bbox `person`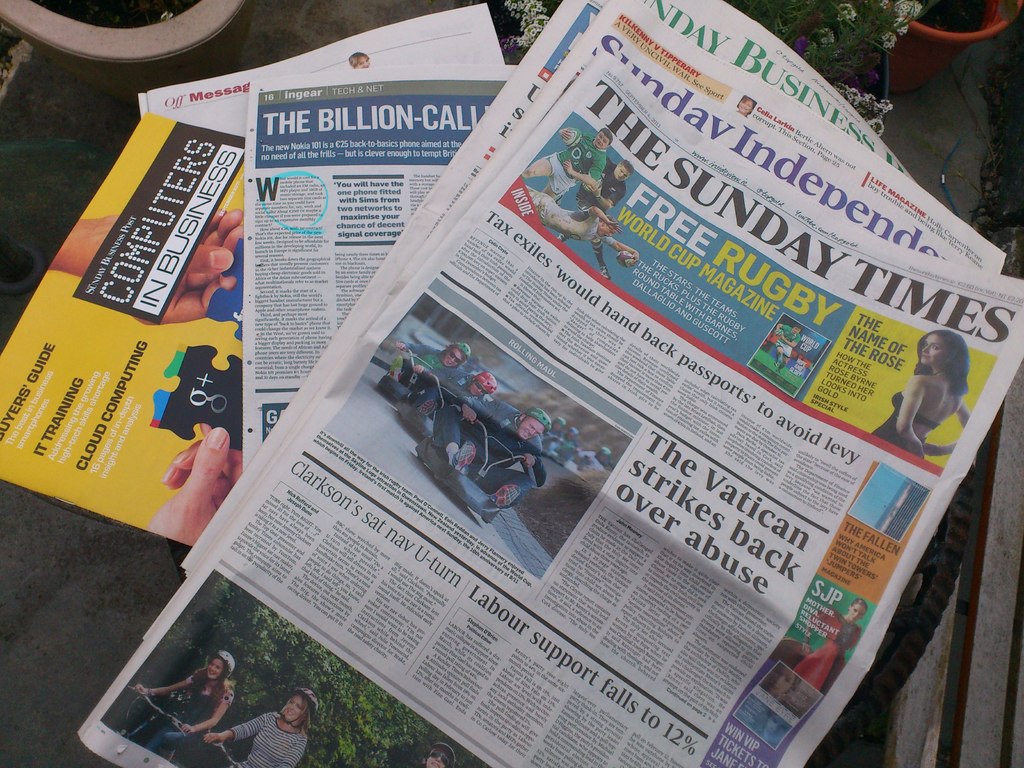
rect(869, 328, 972, 459)
